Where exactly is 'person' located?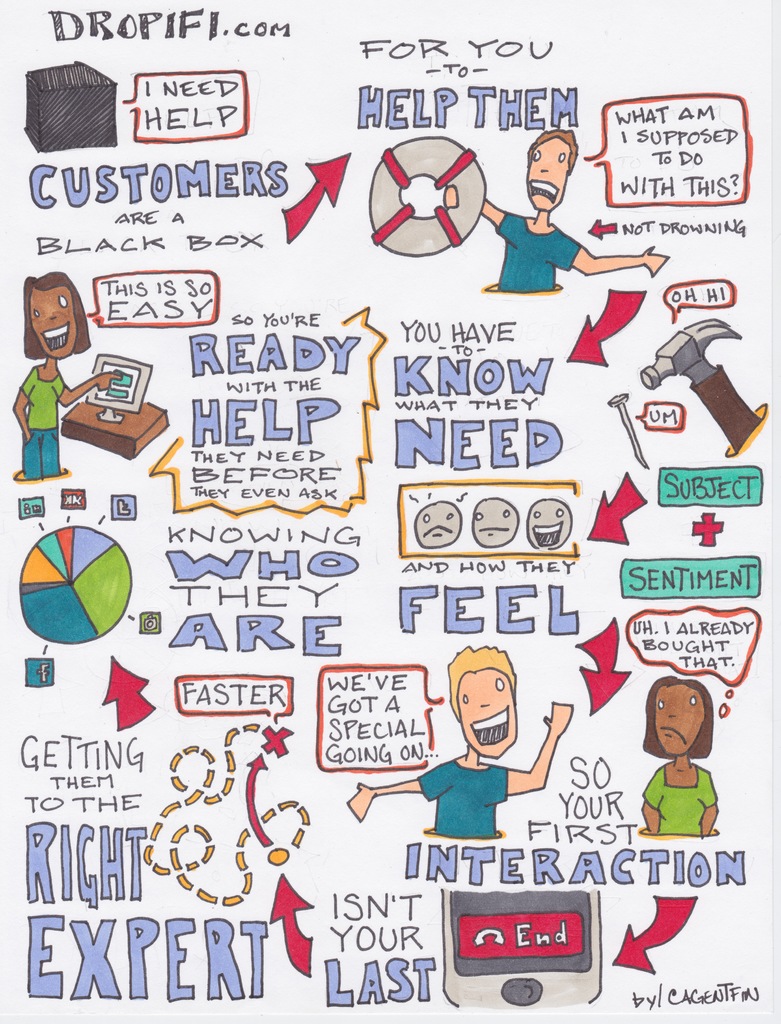
Its bounding box is x1=434, y1=123, x2=678, y2=294.
